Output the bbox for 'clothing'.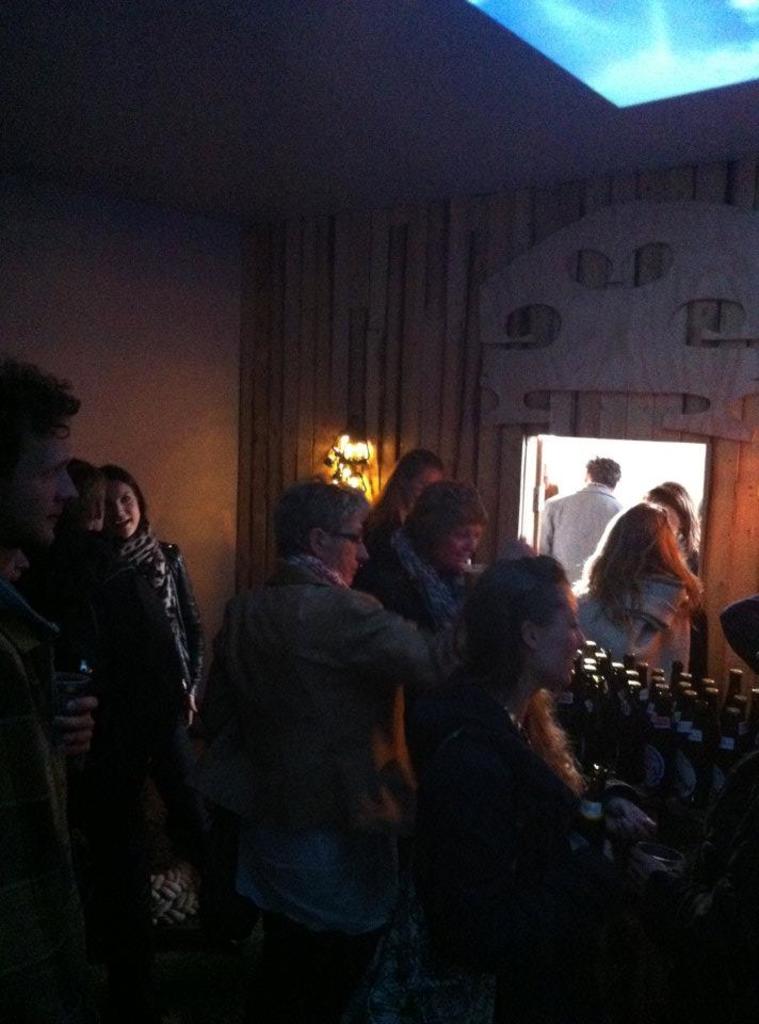
box=[368, 531, 462, 624].
